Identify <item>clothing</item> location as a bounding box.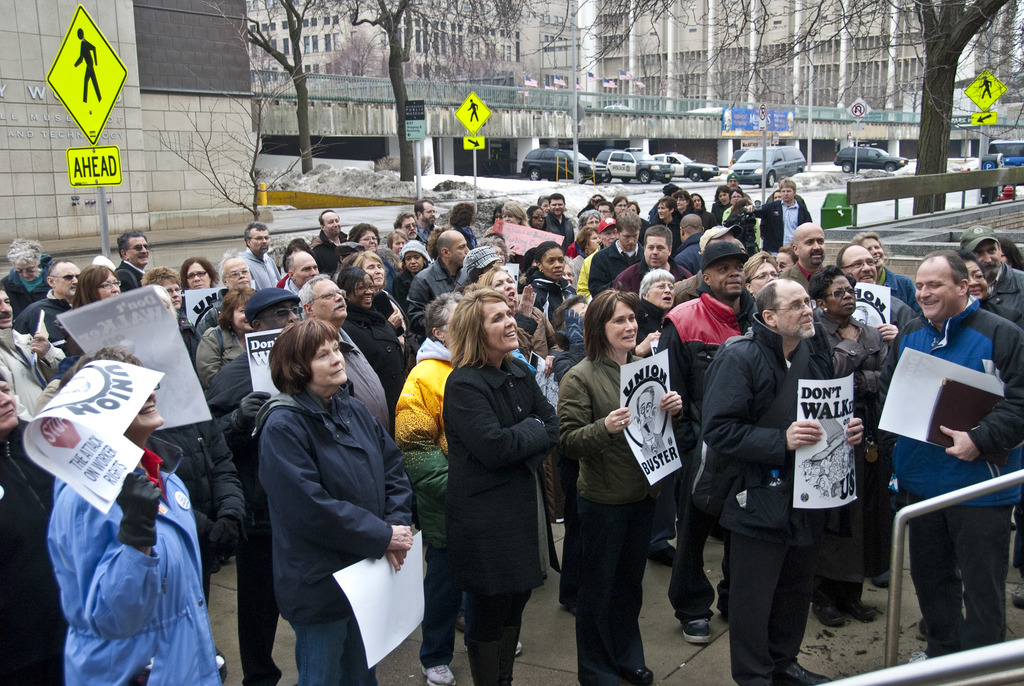
(left=311, top=233, right=345, bottom=272).
